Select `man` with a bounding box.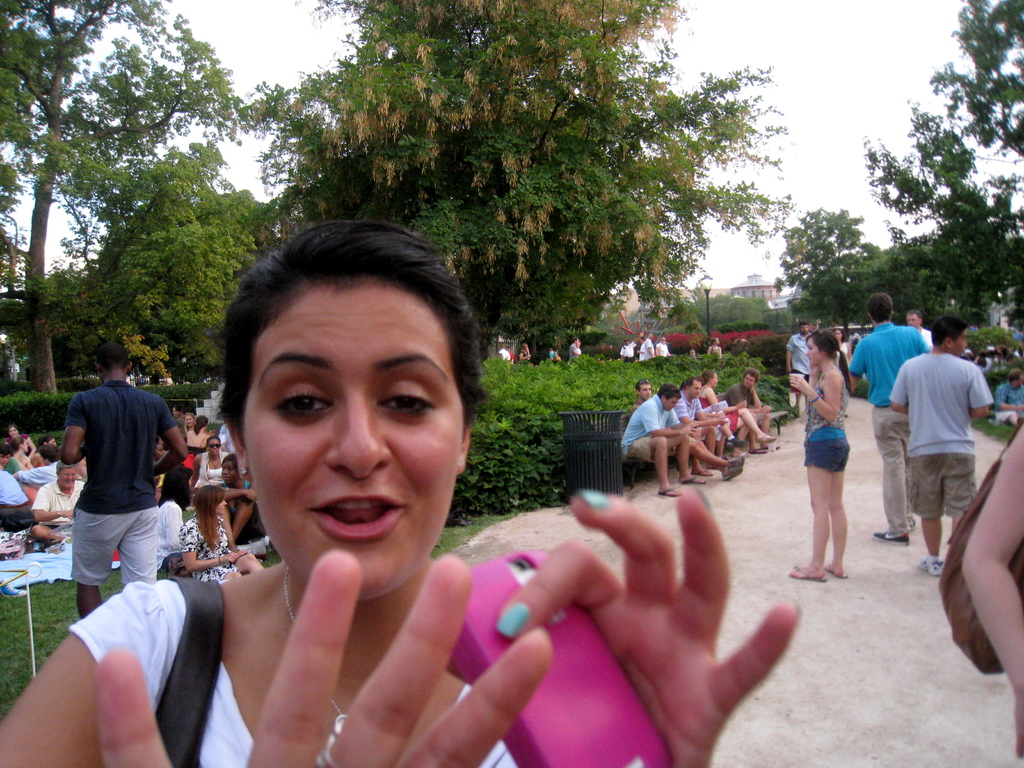
<region>906, 310, 934, 351</region>.
